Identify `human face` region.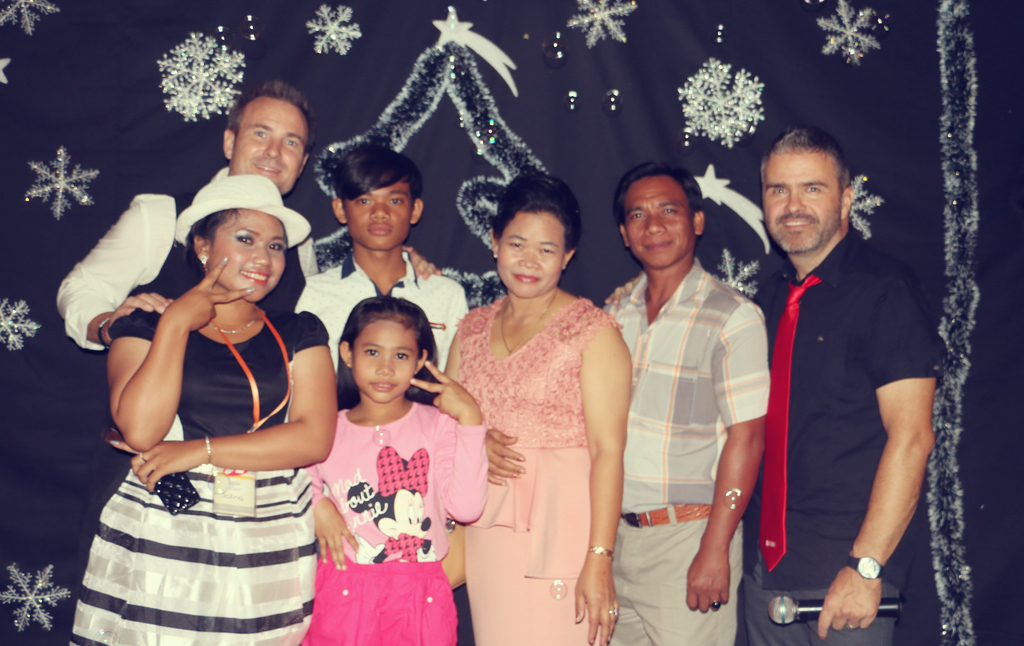
Region: x1=352, y1=316, x2=423, y2=403.
